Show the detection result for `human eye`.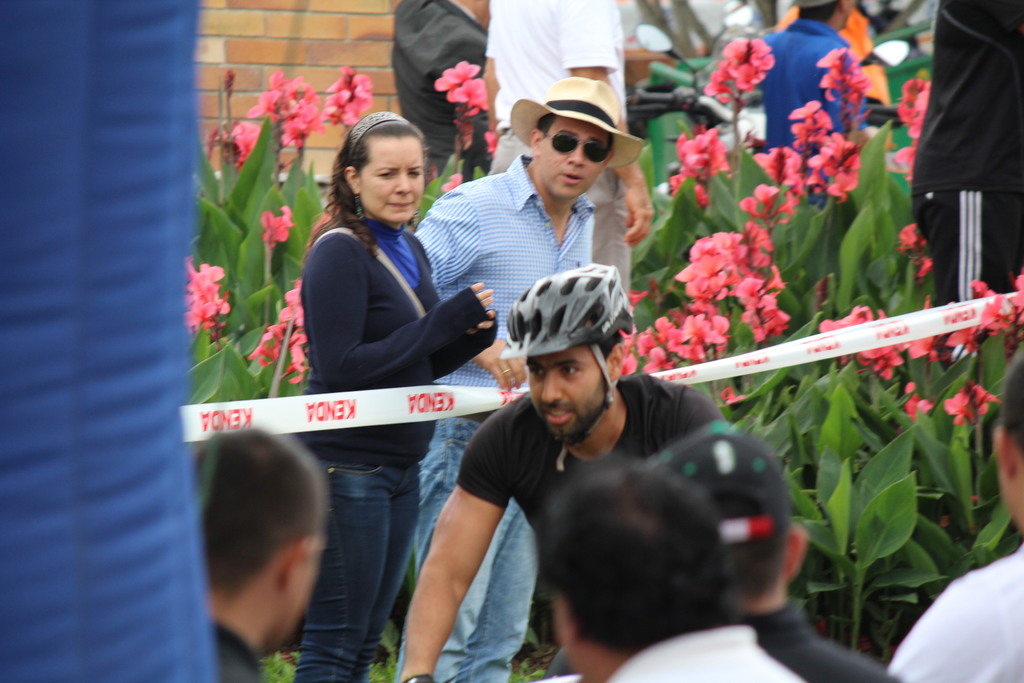
region(529, 365, 545, 379).
